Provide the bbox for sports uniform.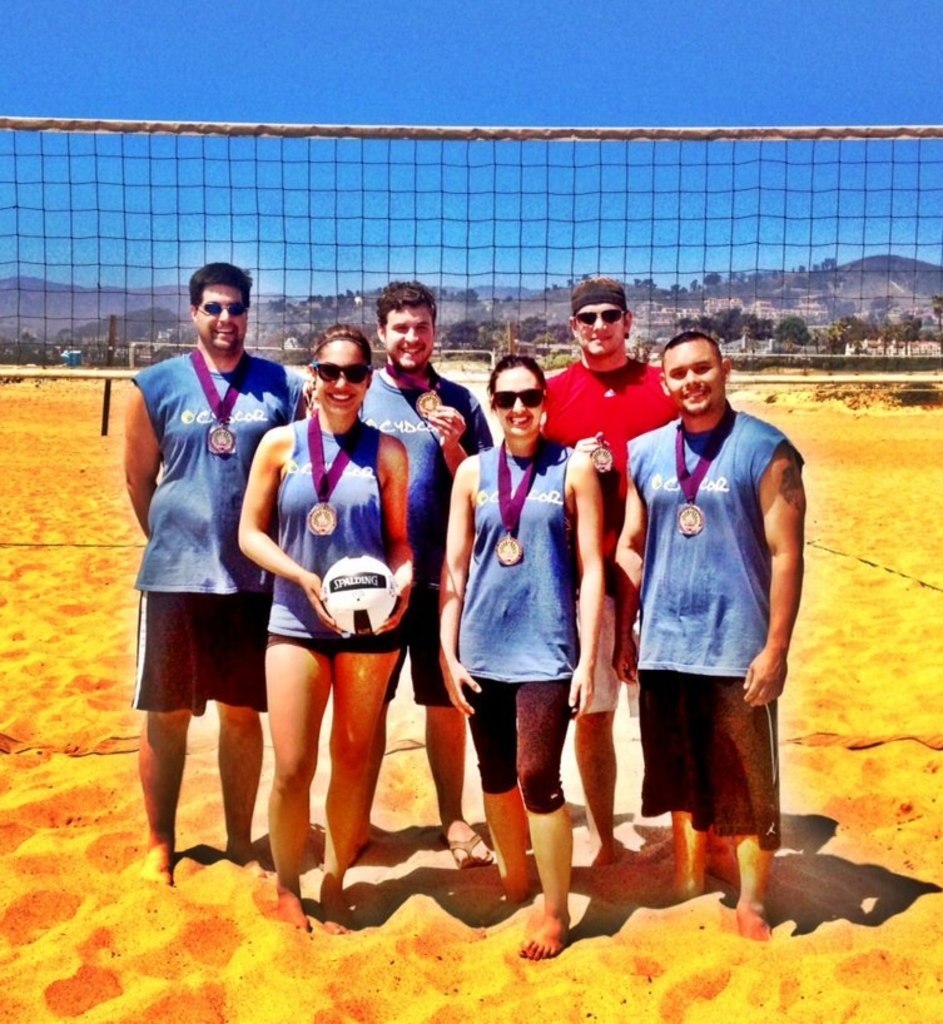
369/369/486/712.
